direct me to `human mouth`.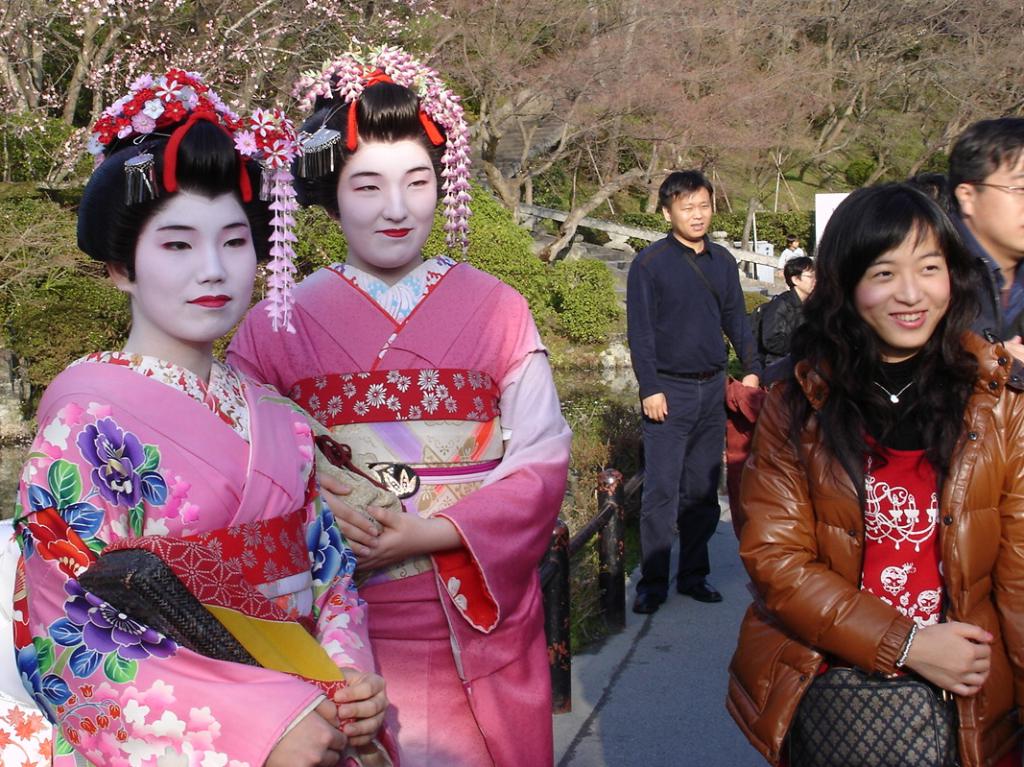
Direction: <box>187,288,237,315</box>.
